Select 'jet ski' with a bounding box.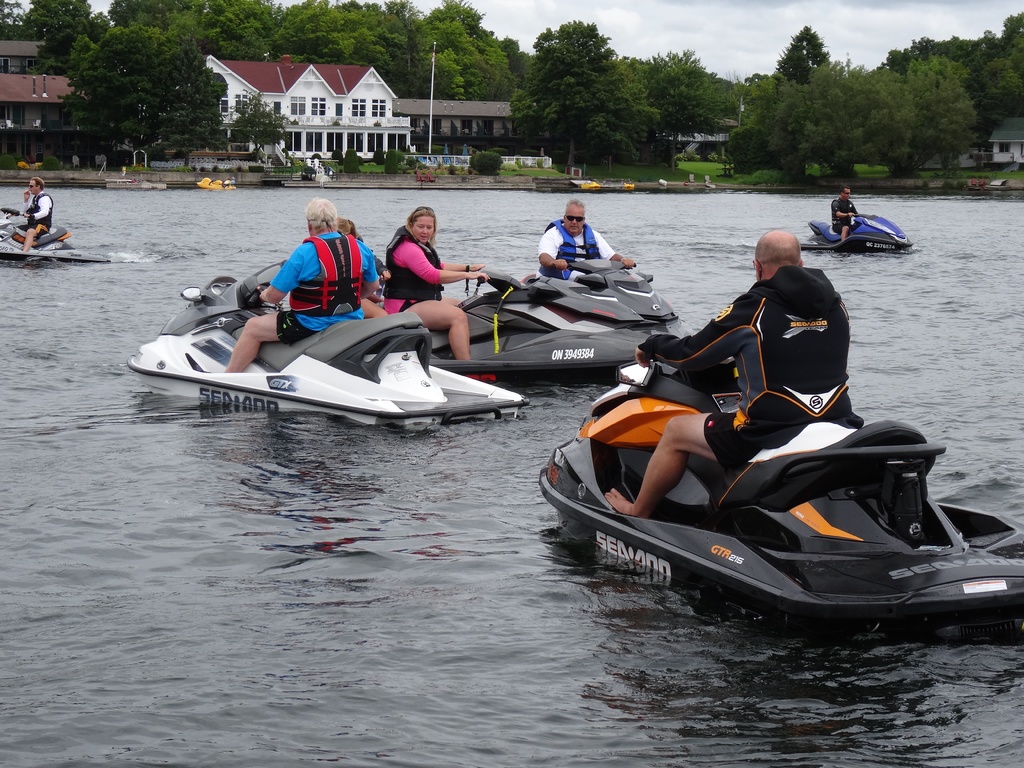
{"left": 0, "top": 206, "right": 112, "bottom": 262}.
